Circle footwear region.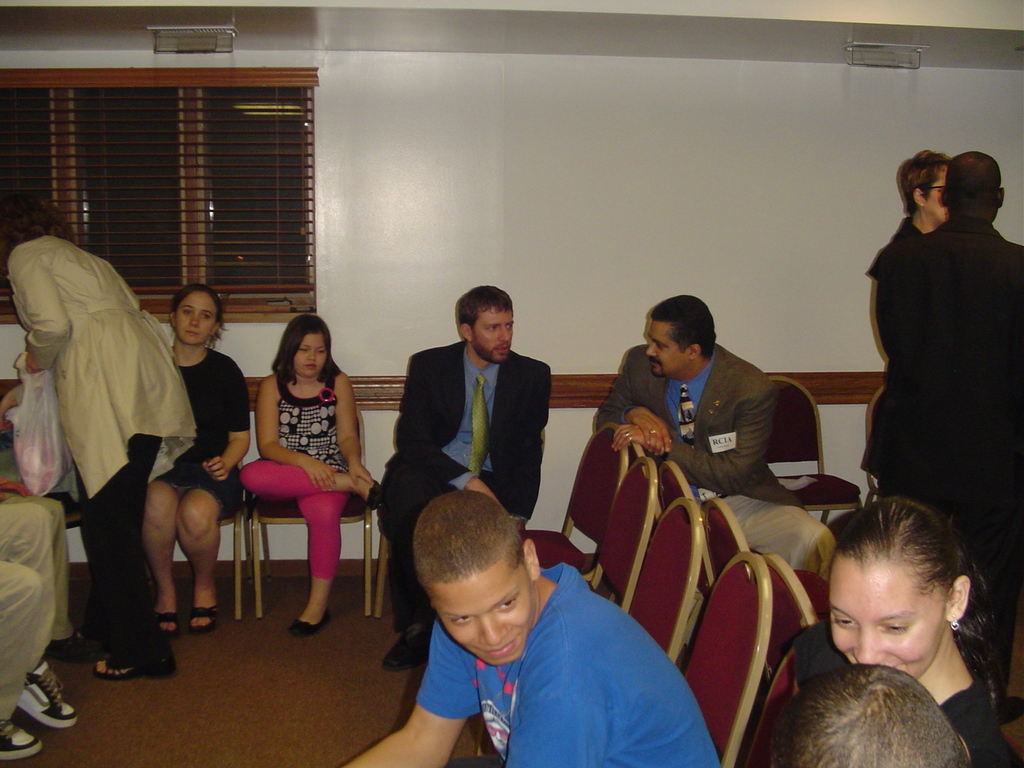
Region: crop(0, 718, 46, 766).
